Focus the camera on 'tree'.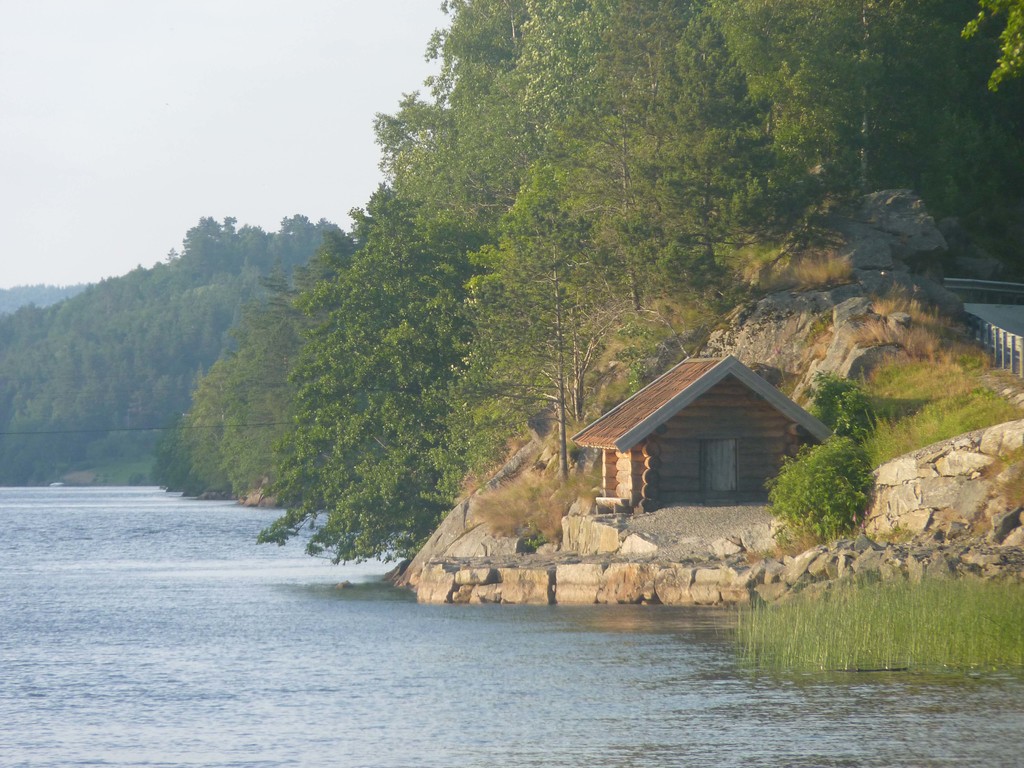
Focus region: (368,0,545,241).
